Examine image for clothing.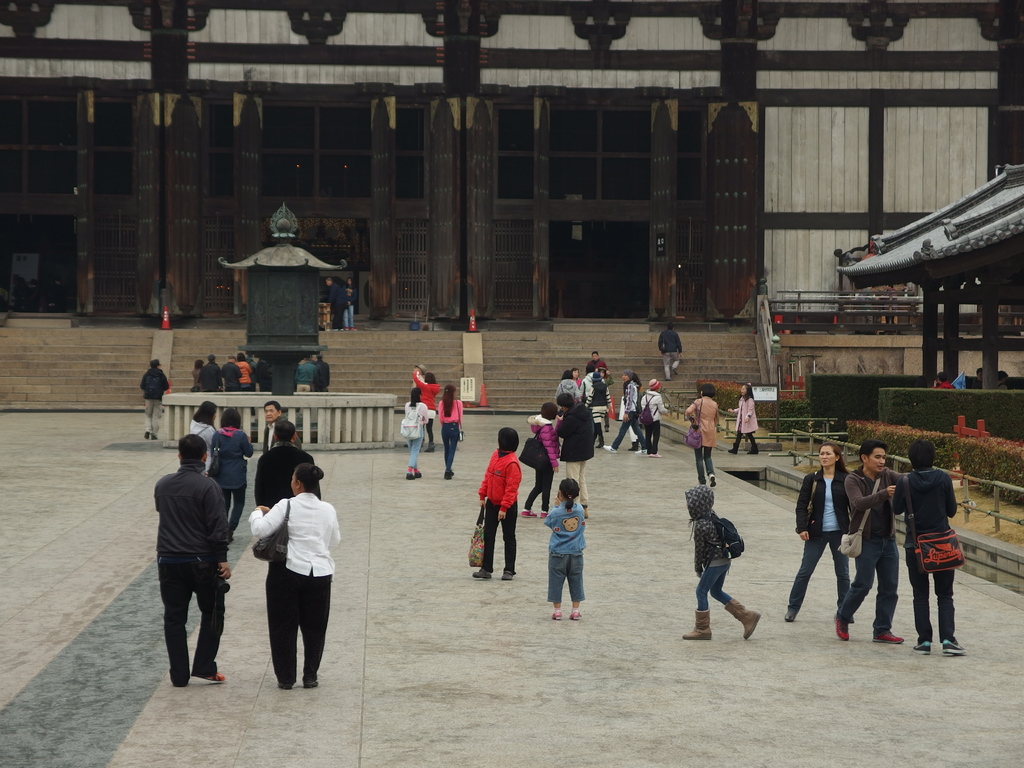
Examination result: x1=135 y1=362 x2=176 y2=438.
